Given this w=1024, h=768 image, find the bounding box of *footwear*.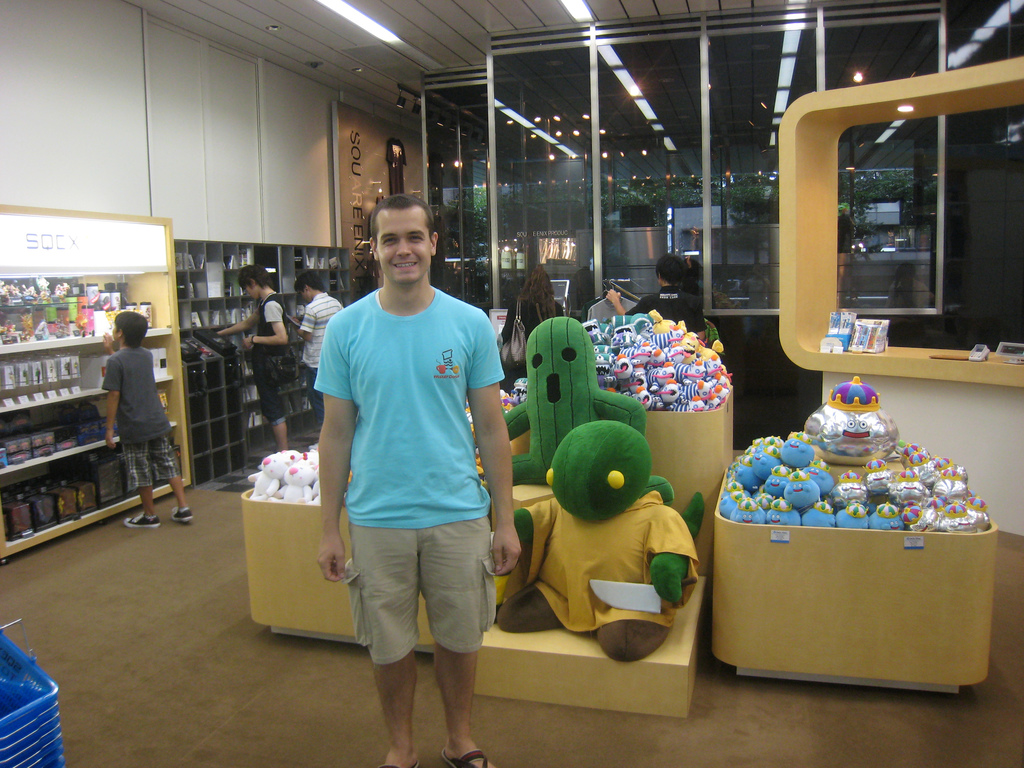
rect(172, 508, 192, 524).
